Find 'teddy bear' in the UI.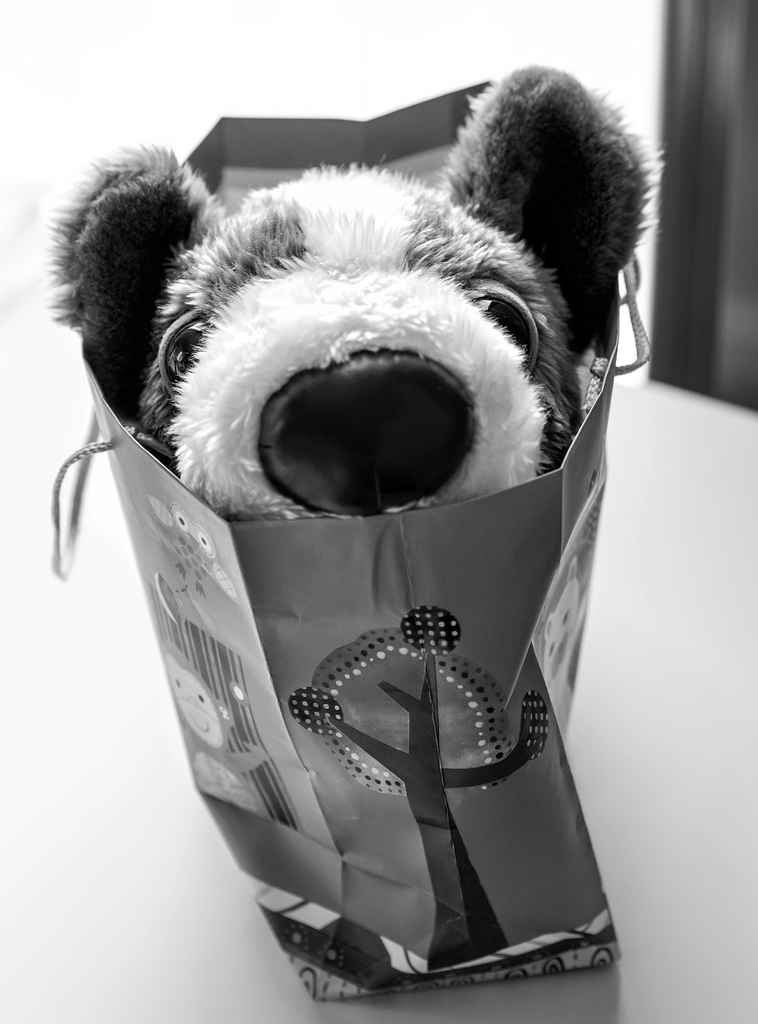
UI element at box=[46, 61, 669, 524].
